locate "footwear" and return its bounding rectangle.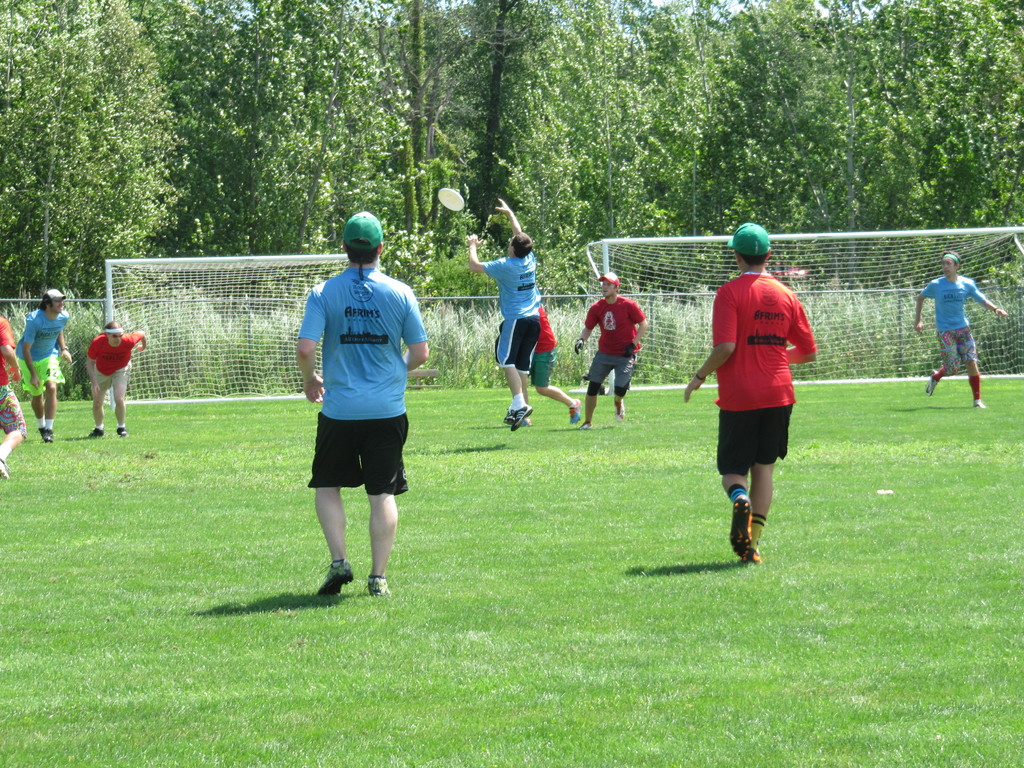
rect(113, 423, 131, 439).
